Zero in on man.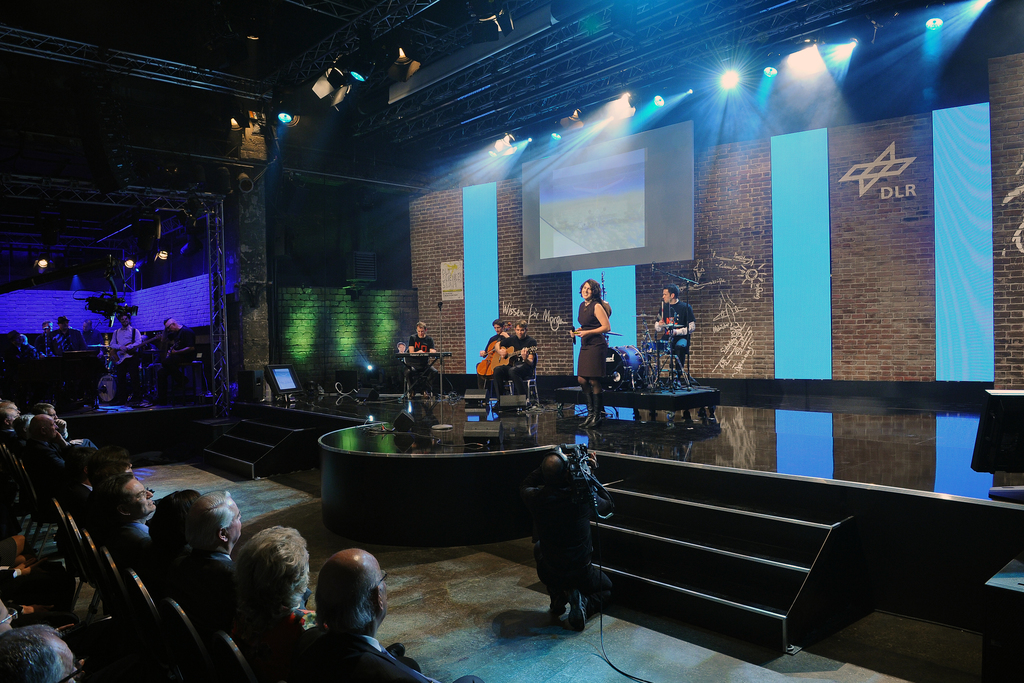
Zeroed in: [491,322,538,410].
